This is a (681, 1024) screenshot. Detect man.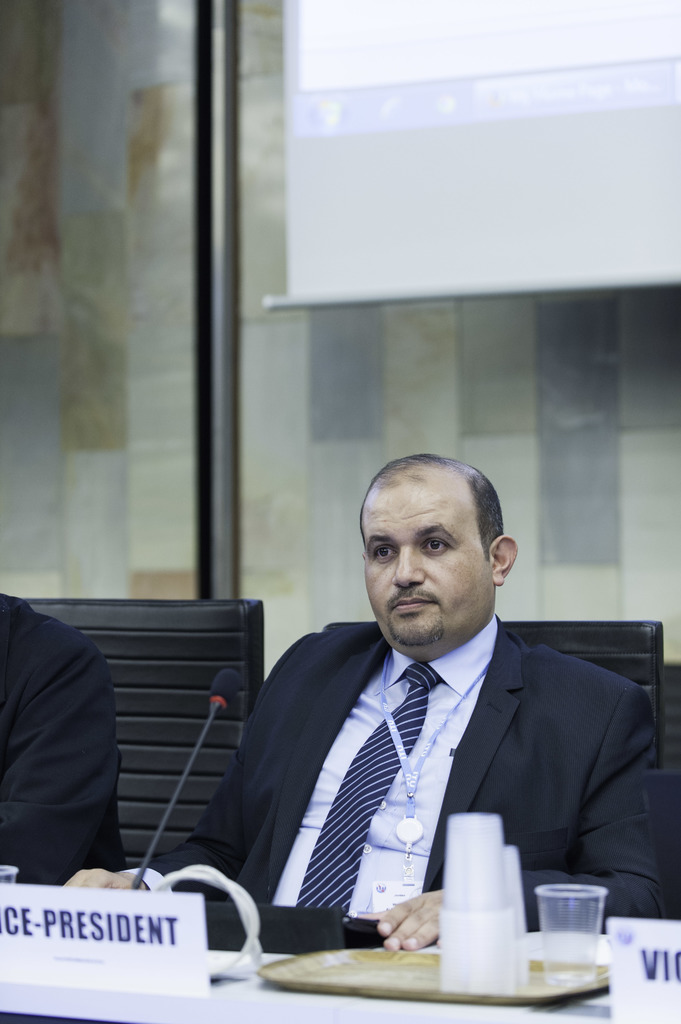
detection(65, 458, 680, 957).
